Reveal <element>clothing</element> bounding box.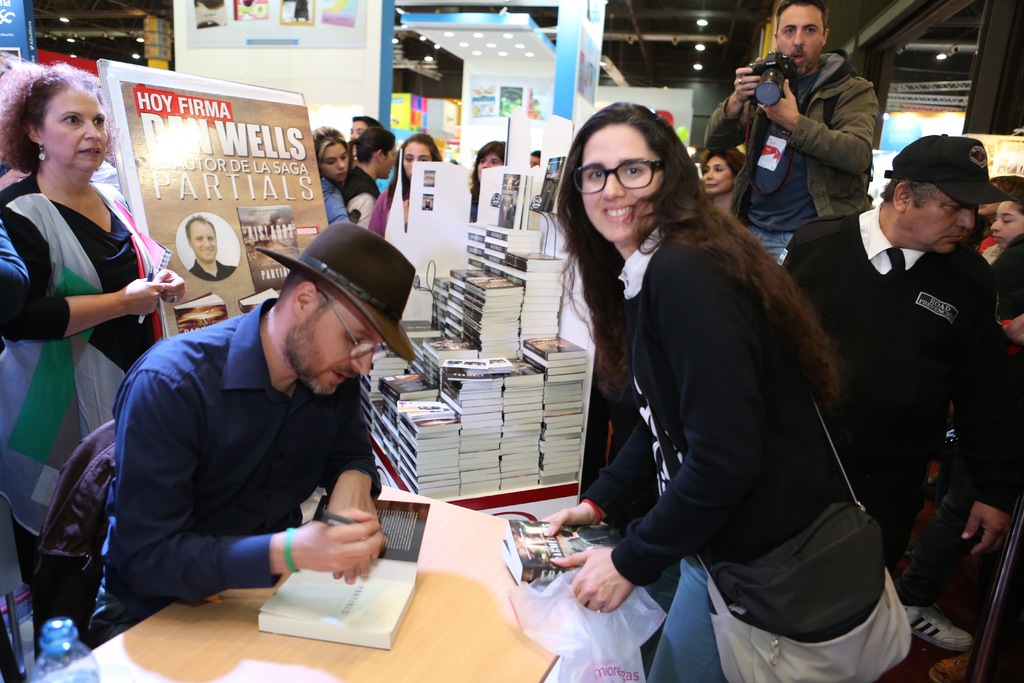
Revealed: select_region(318, 176, 351, 224).
